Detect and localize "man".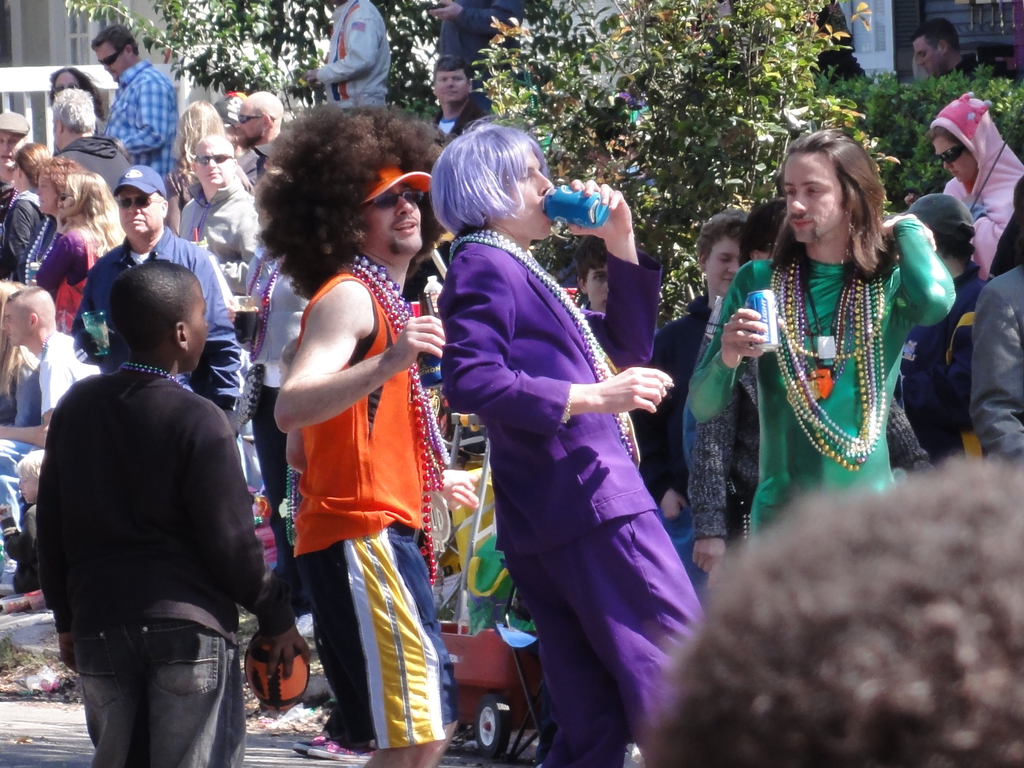
Localized at [422, 0, 505, 88].
